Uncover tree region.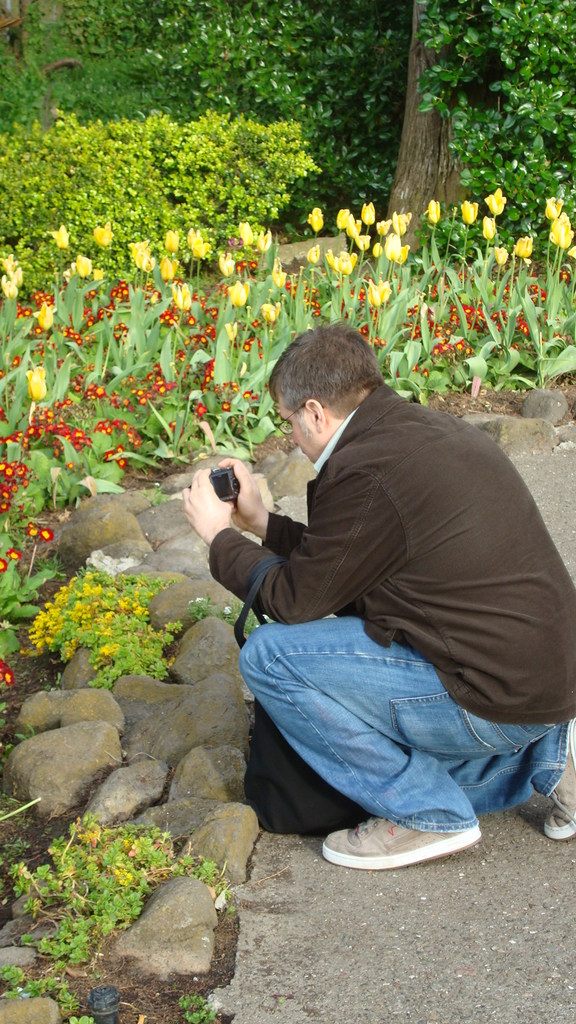
Uncovered: (120,0,575,259).
